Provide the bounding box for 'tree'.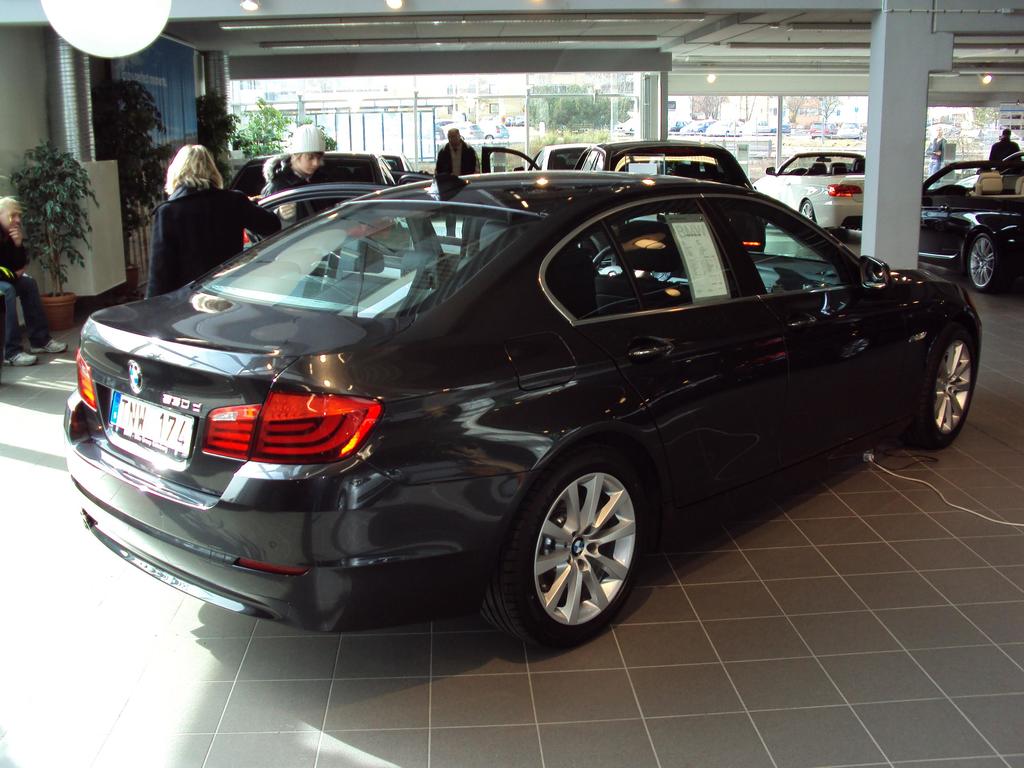
locate(524, 78, 602, 116).
